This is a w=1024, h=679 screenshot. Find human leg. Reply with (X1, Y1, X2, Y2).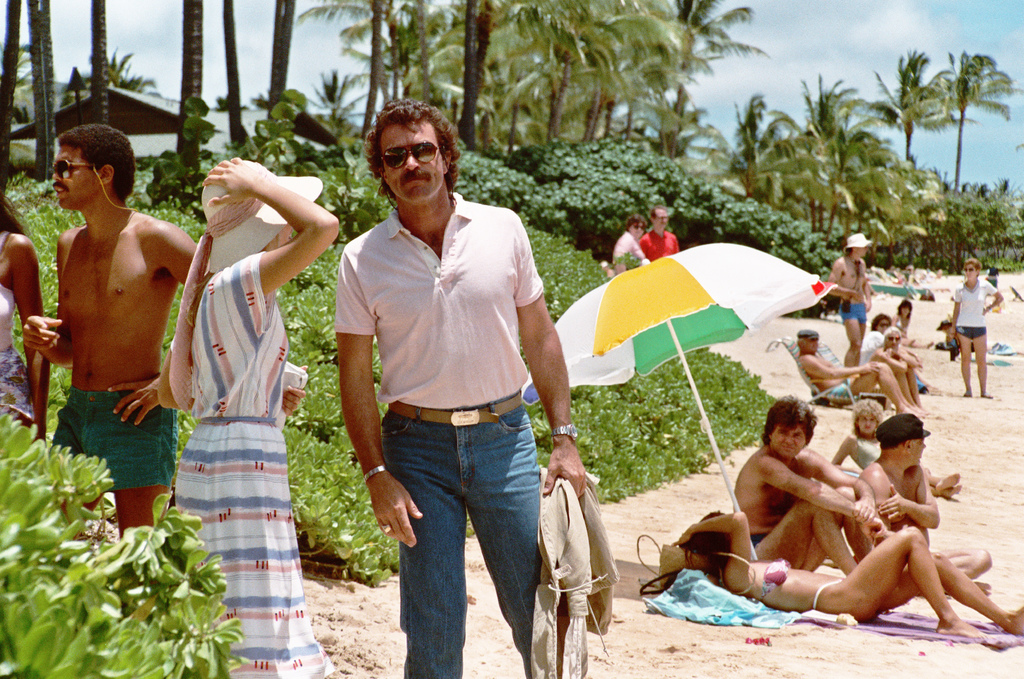
(908, 362, 934, 411).
